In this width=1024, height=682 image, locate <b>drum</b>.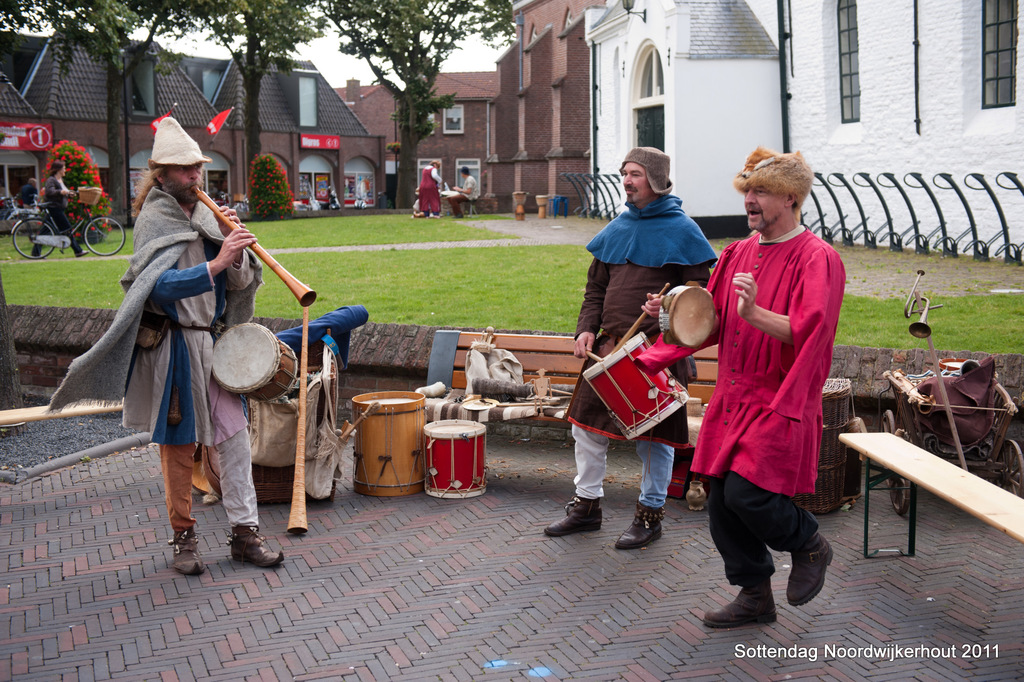
Bounding box: left=349, top=391, right=427, bottom=497.
